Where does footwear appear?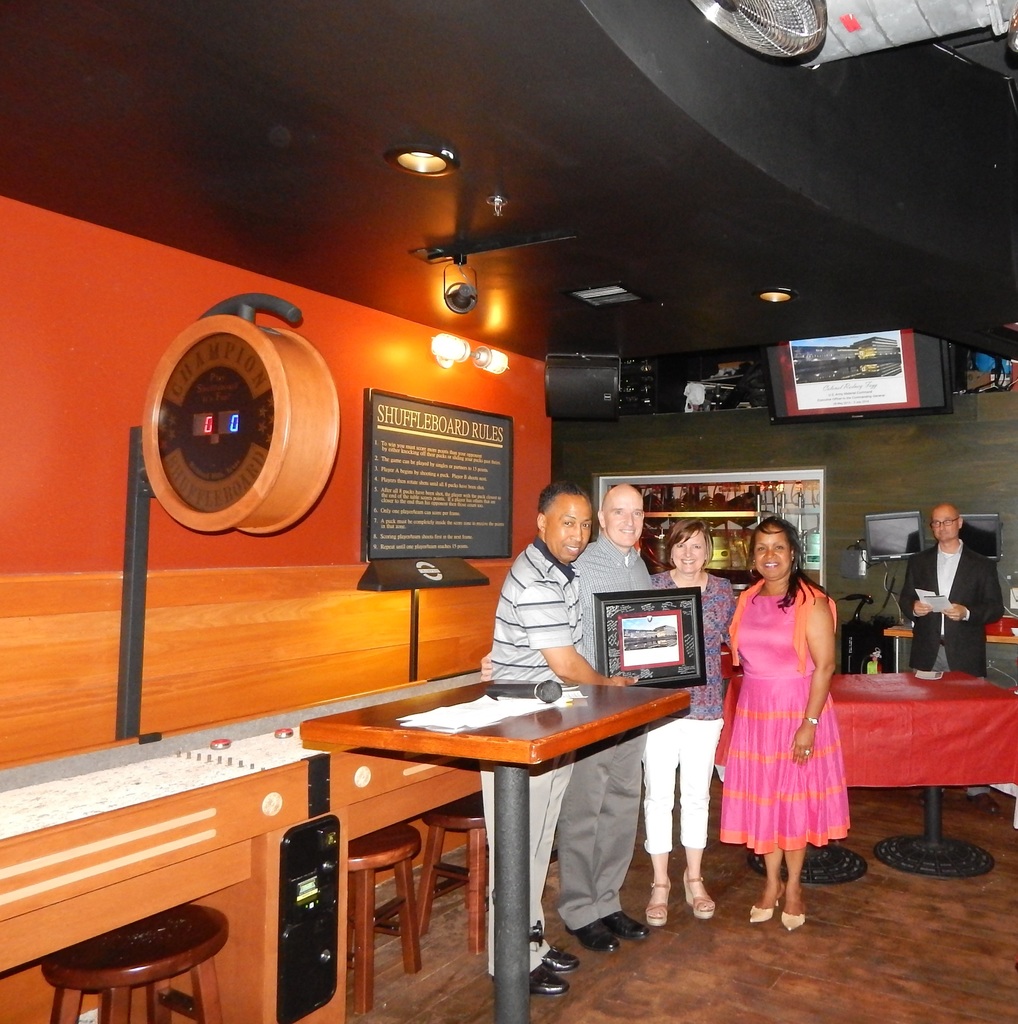
Appears at bbox=[602, 913, 648, 940].
